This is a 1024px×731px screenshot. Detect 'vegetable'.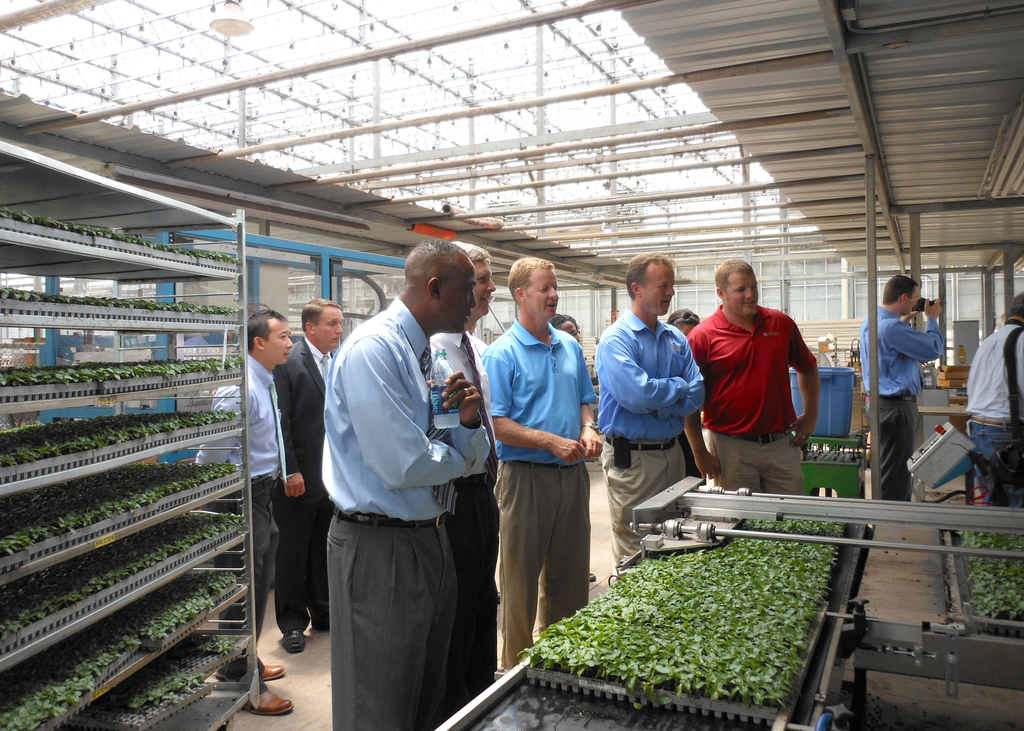
box=[201, 635, 239, 657].
